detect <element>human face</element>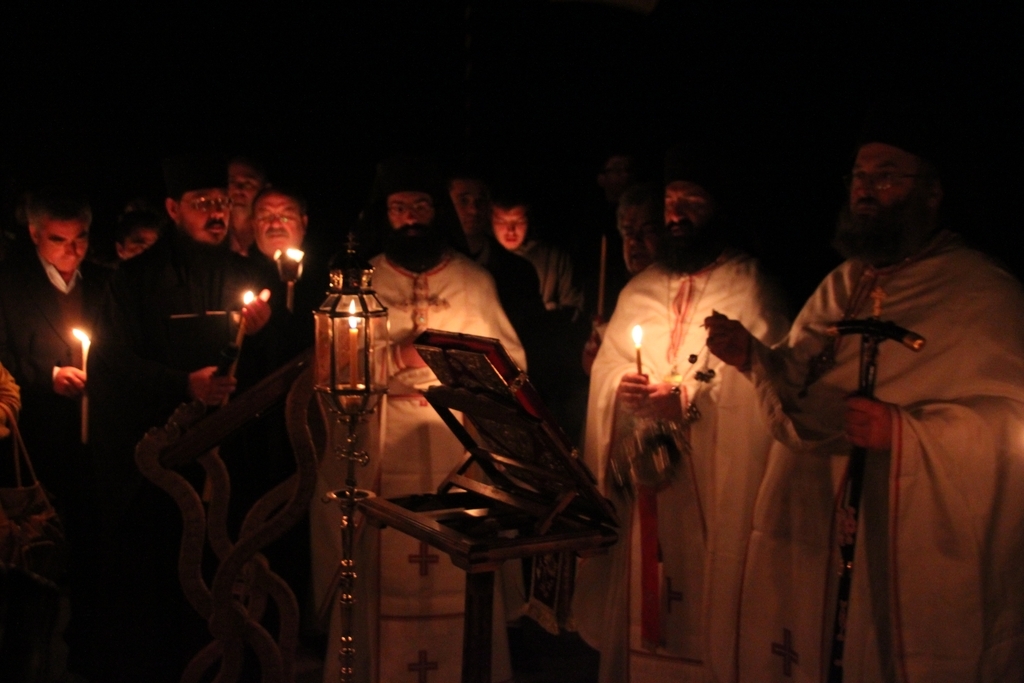
box(849, 143, 917, 223)
